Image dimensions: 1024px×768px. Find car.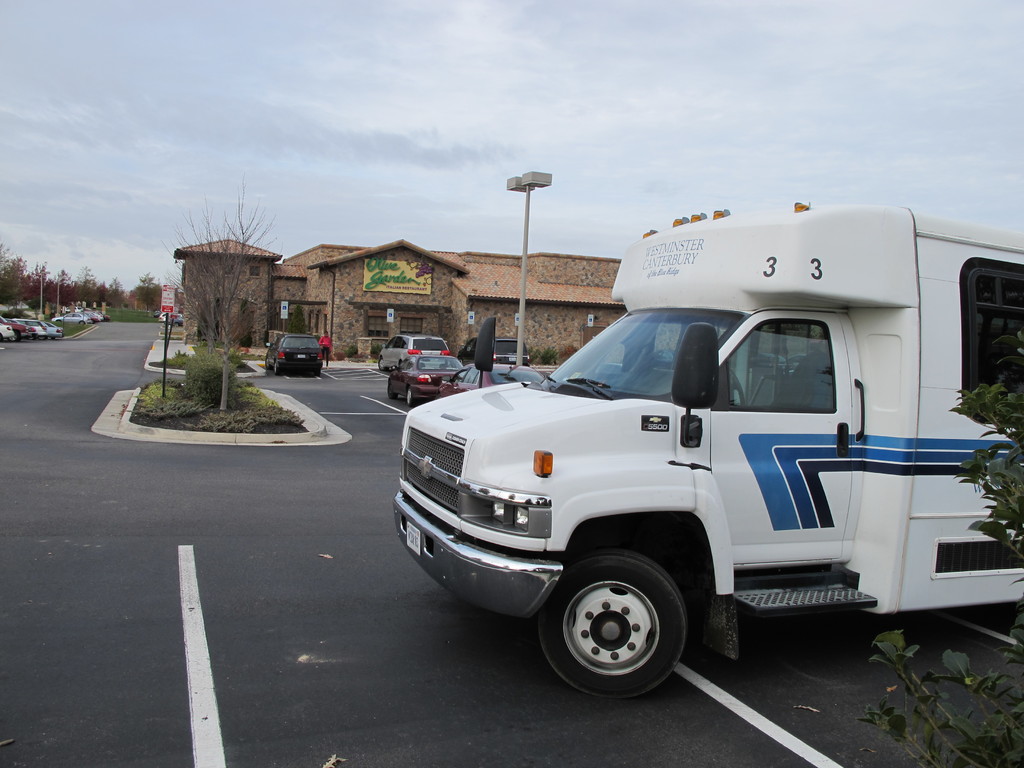
{"x1": 374, "y1": 324, "x2": 445, "y2": 364}.
